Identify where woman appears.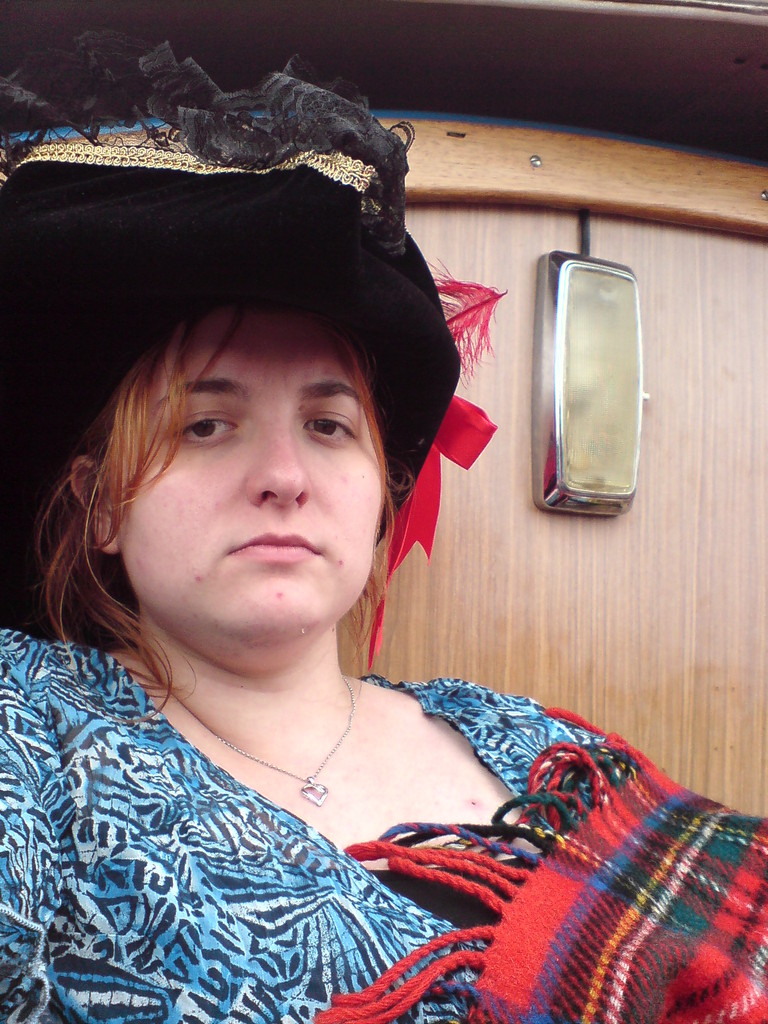
Appears at locate(0, 161, 678, 1023).
